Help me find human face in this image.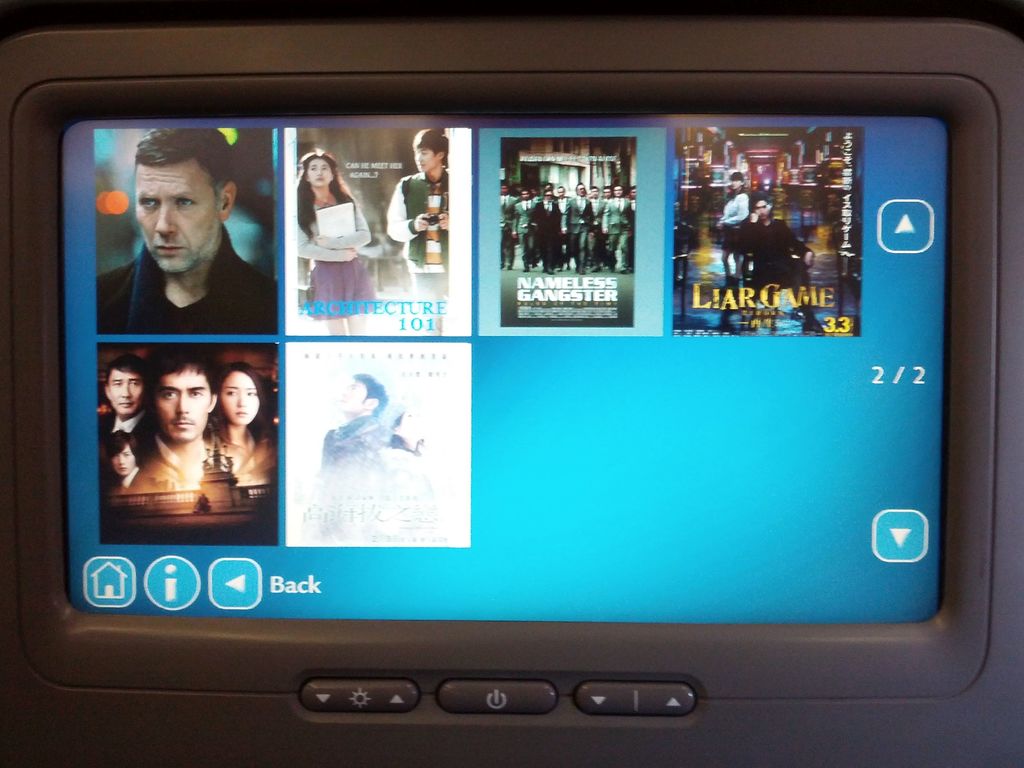
Found it: (600, 185, 612, 201).
